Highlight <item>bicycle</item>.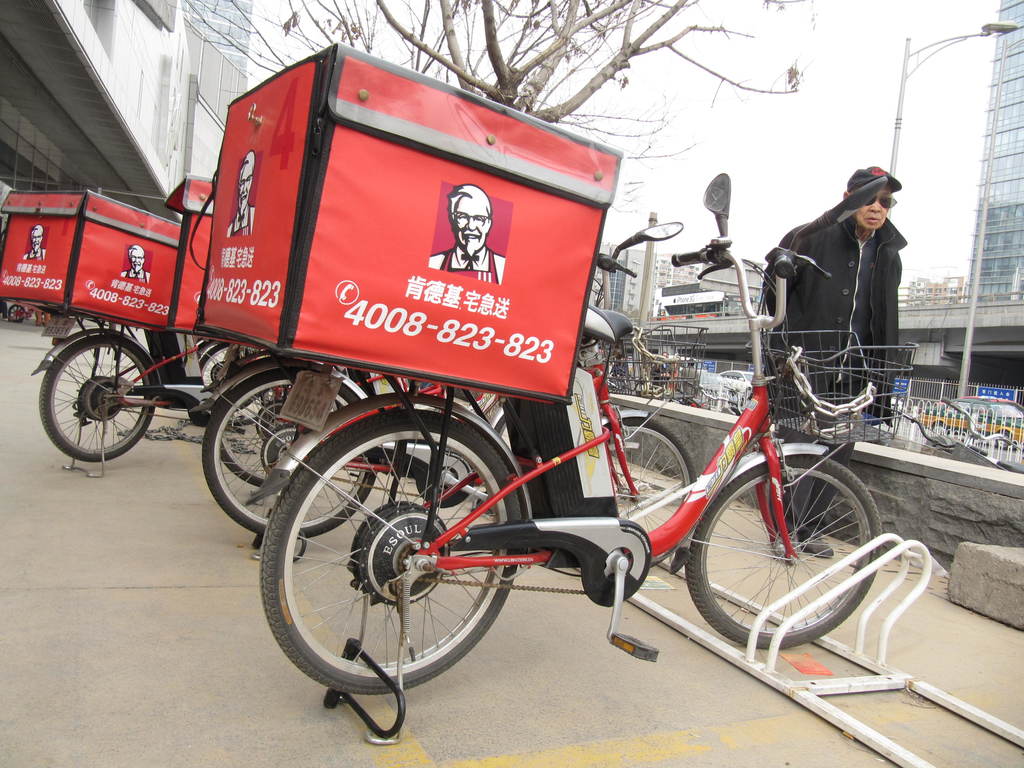
Highlighted region: [left=159, top=223, right=950, bottom=716].
